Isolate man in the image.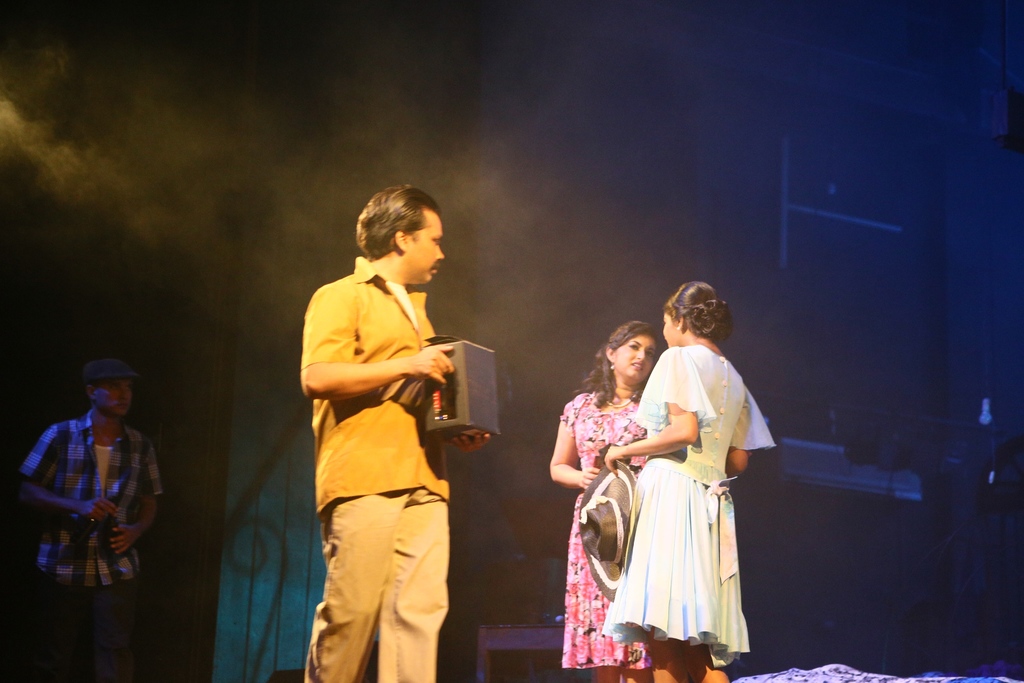
Isolated region: 280, 171, 494, 668.
